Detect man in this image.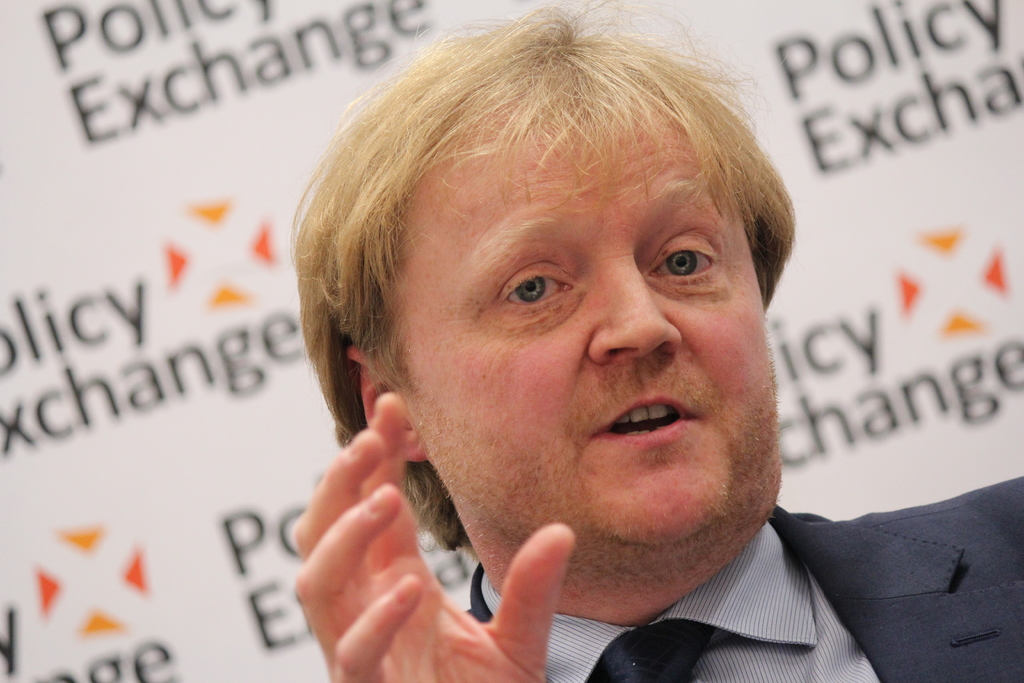
Detection: left=202, top=51, right=978, bottom=680.
